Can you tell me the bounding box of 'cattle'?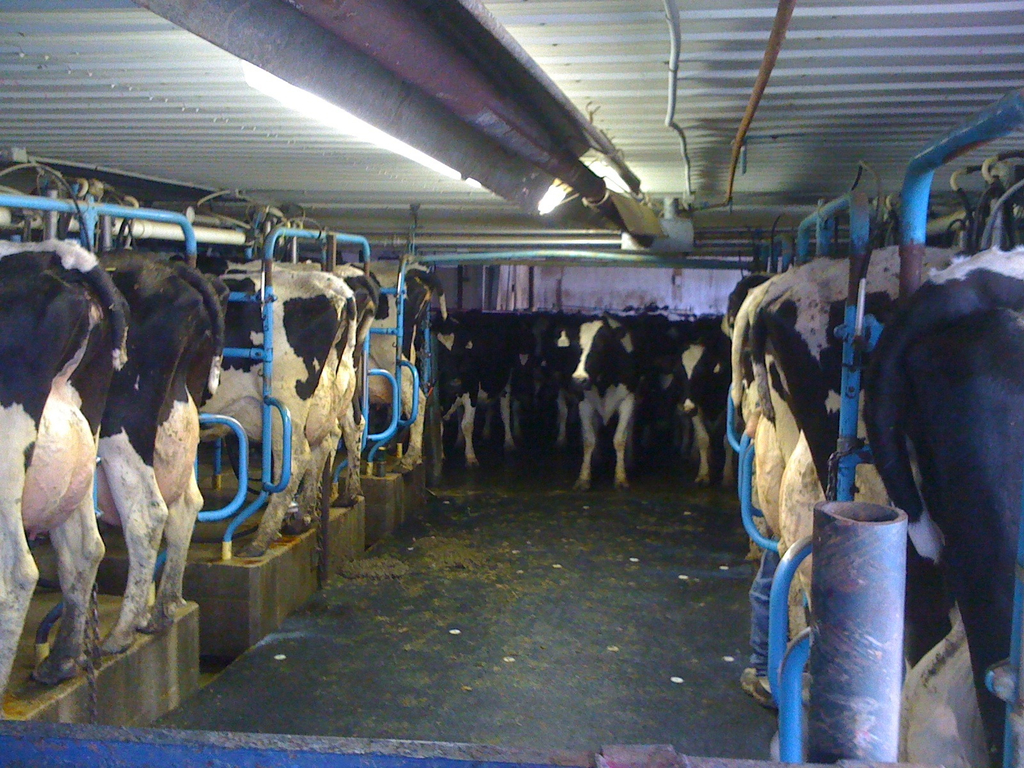
box(754, 245, 956, 604).
